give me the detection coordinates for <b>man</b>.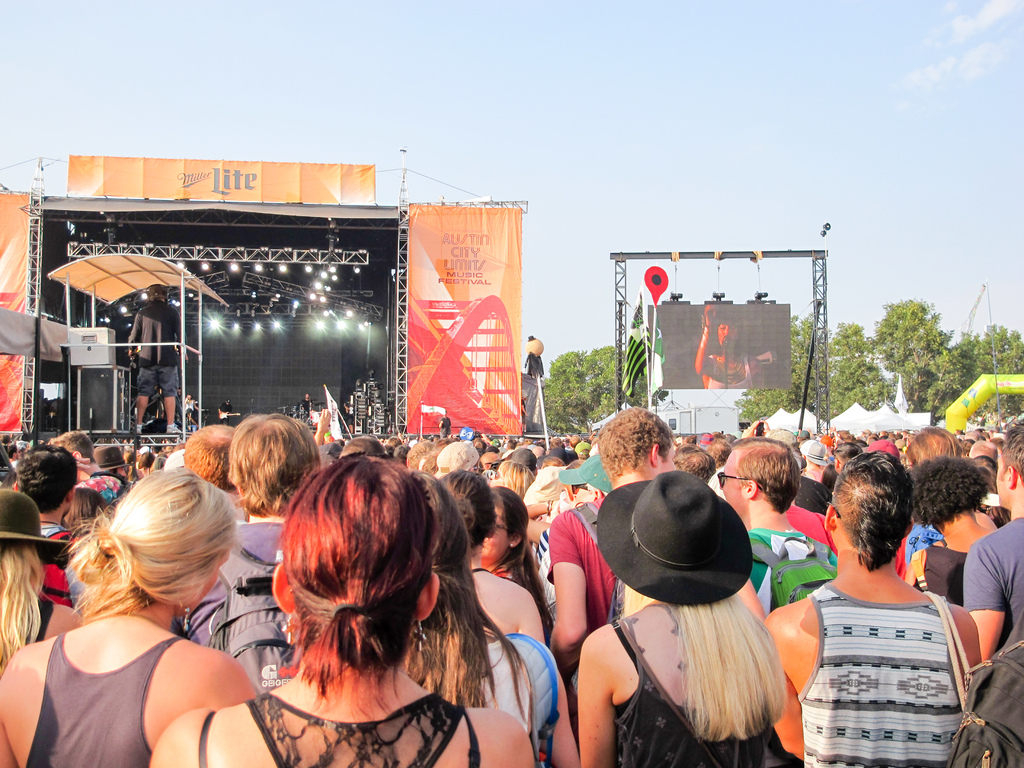
<region>714, 438, 844, 613</region>.
